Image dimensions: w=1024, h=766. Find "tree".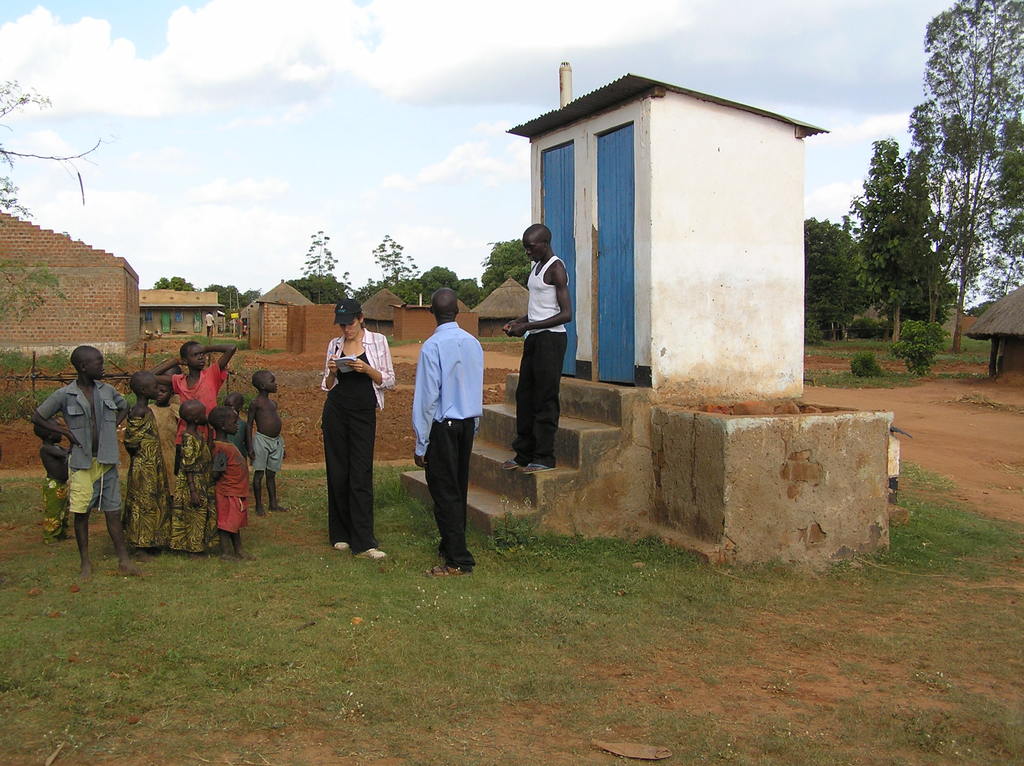
(x1=481, y1=237, x2=531, y2=301).
